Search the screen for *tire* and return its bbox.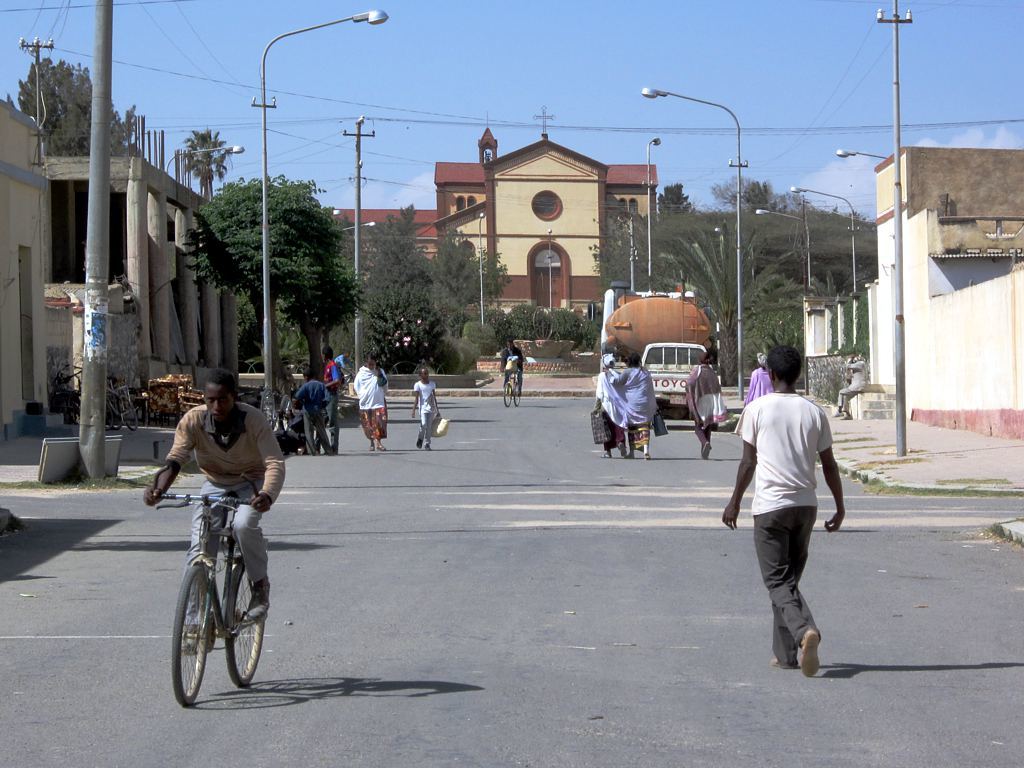
Found: (left=505, top=380, right=511, bottom=406).
